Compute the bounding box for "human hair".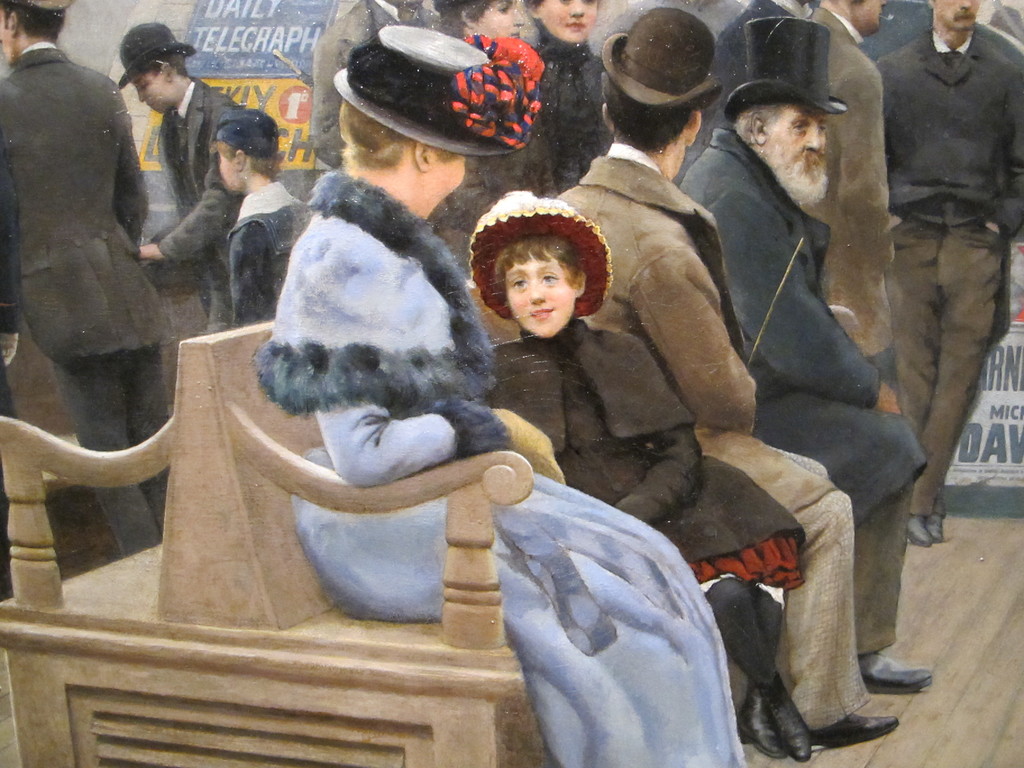
(0,0,66,44).
